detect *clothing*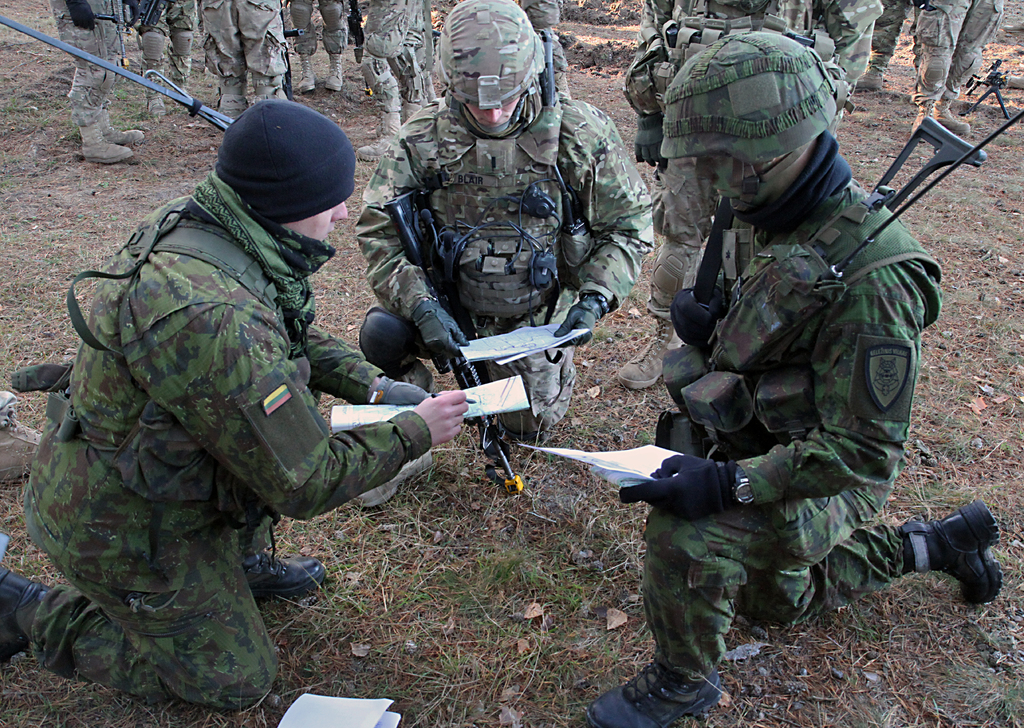
353,91,660,439
